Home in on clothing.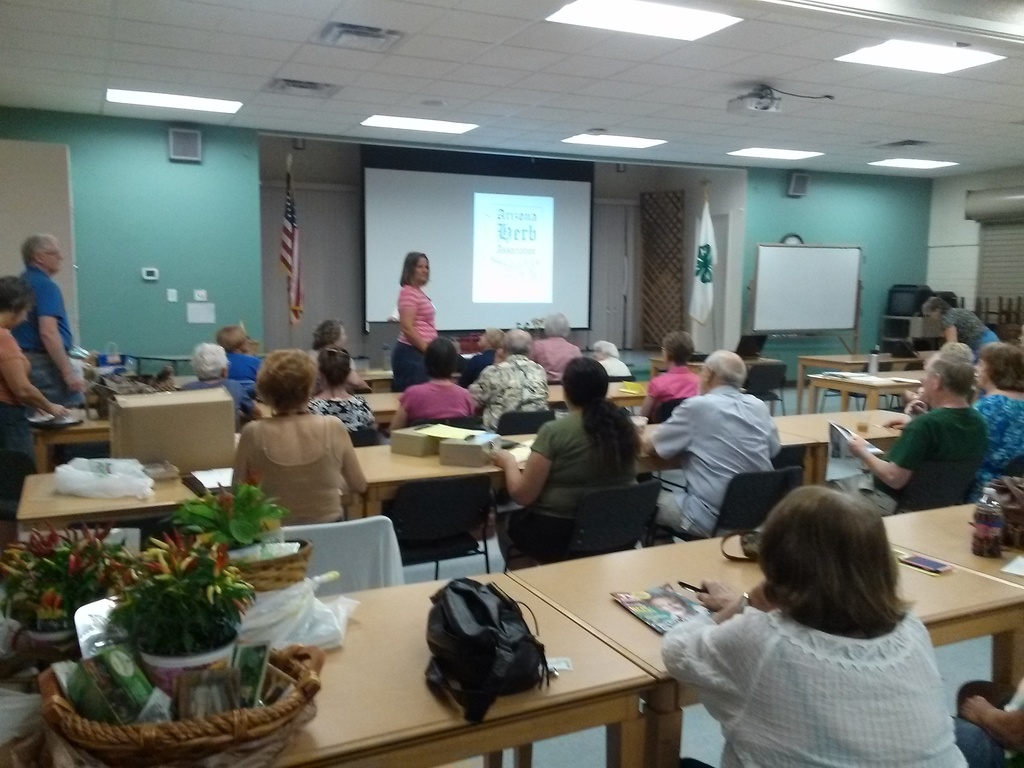
Homed in at BBox(393, 385, 475, 417).
